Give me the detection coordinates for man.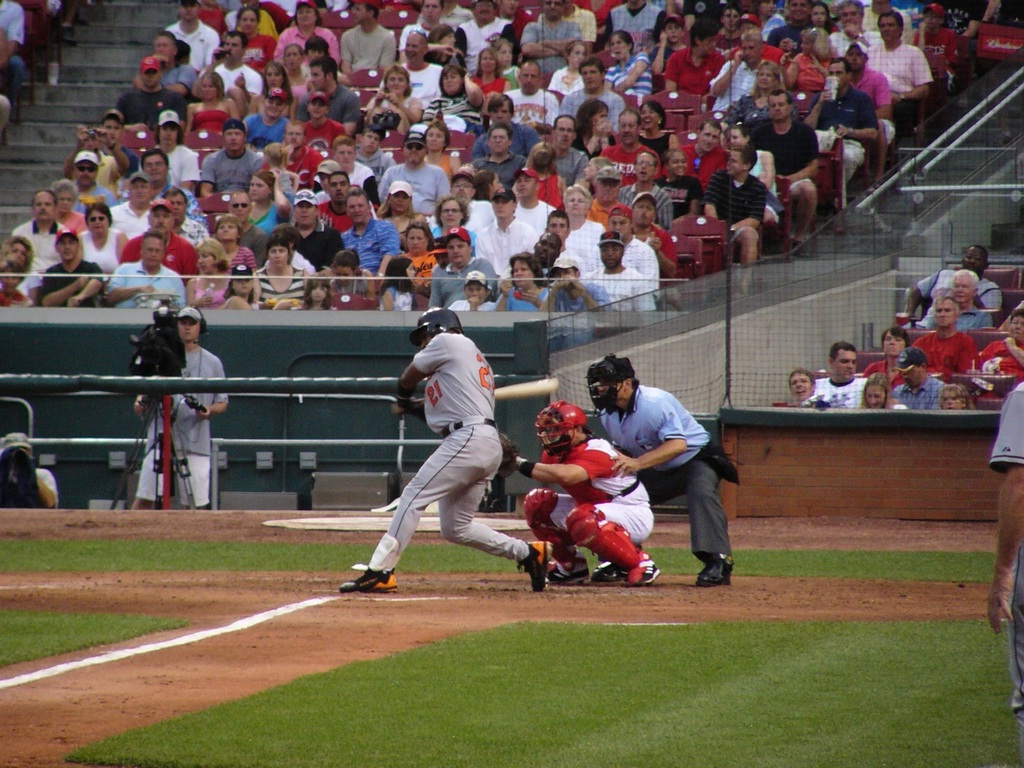
[left=892, top=352, right=938, bottom=411].
